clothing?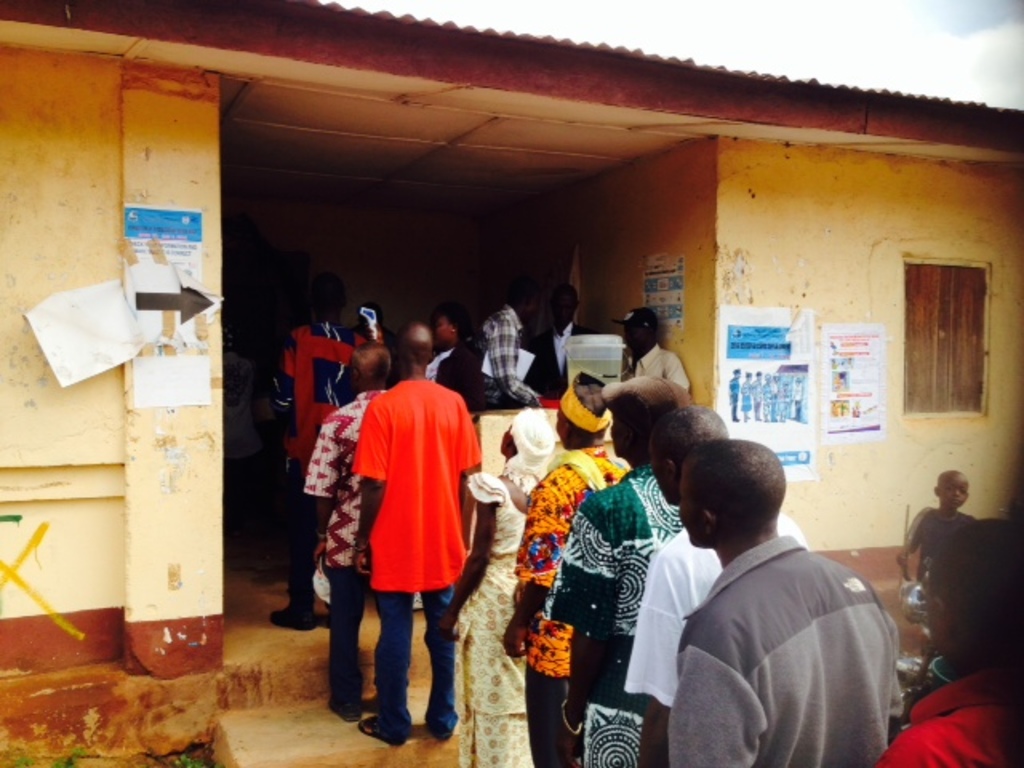
pyautogui.locateOnScreen(882, 683, 1021, 766)
